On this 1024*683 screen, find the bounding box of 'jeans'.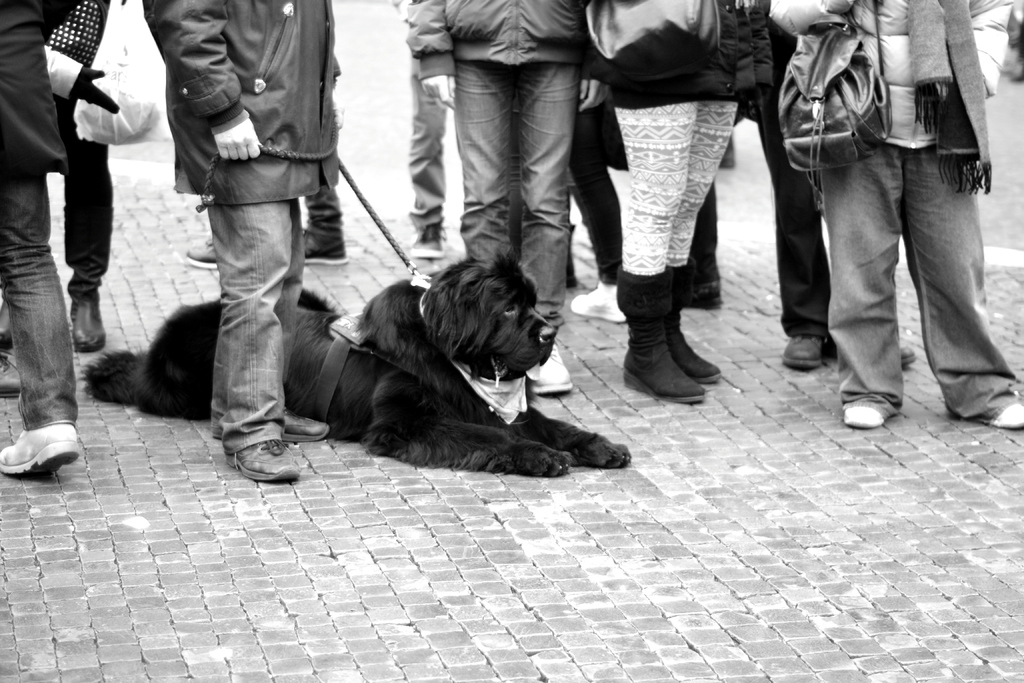
Bounding box: 410, 53, 461, 239.
